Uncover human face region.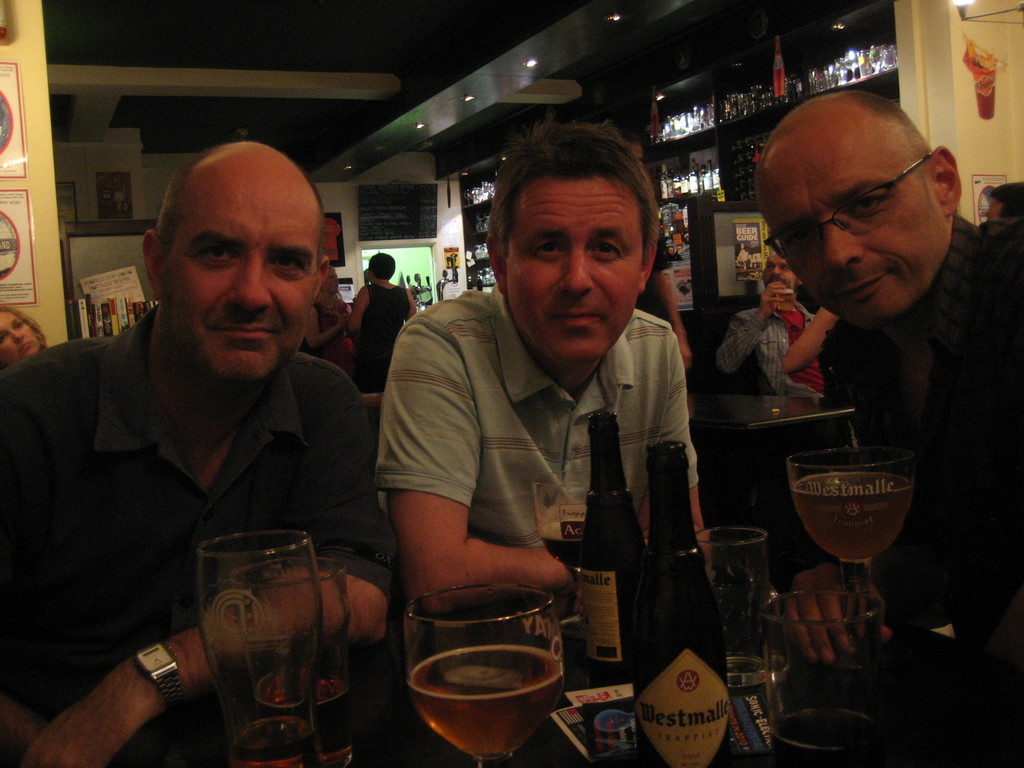
Uncovered: detection(760, 252, 797, 289).
